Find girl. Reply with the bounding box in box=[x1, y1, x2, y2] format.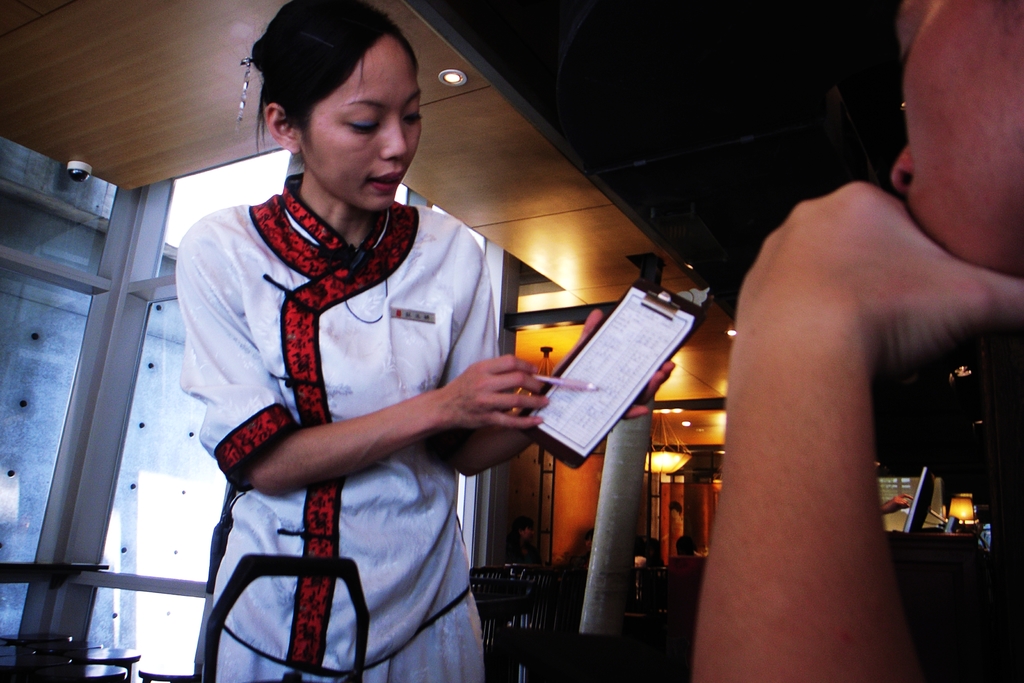
box=[169, 0, 669, 682].
